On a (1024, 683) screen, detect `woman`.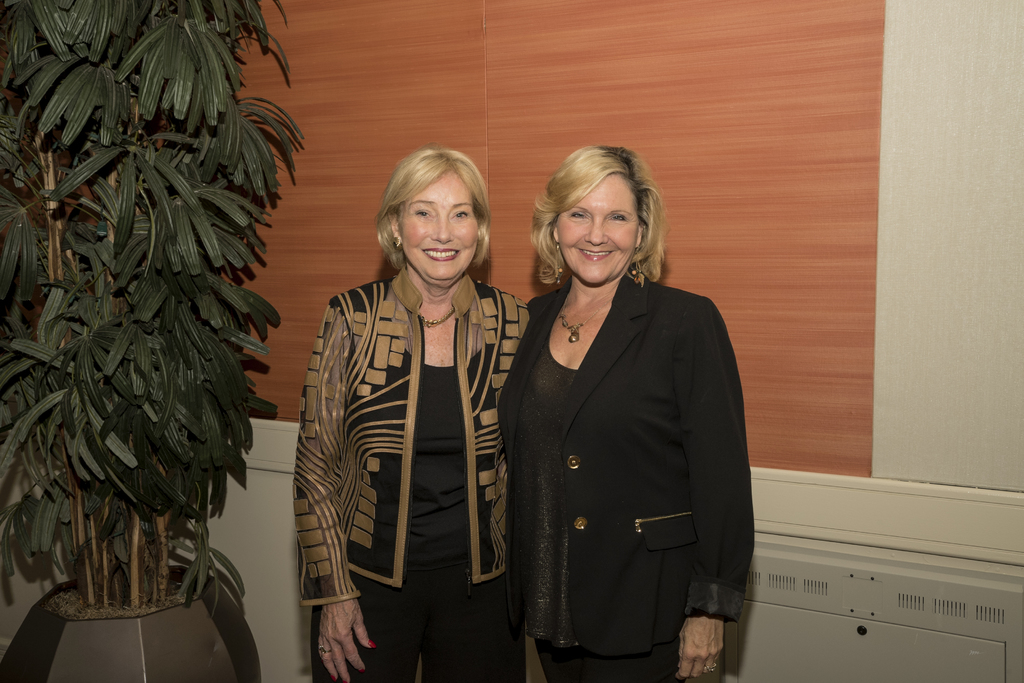
box(493, 141, 760, 682).
